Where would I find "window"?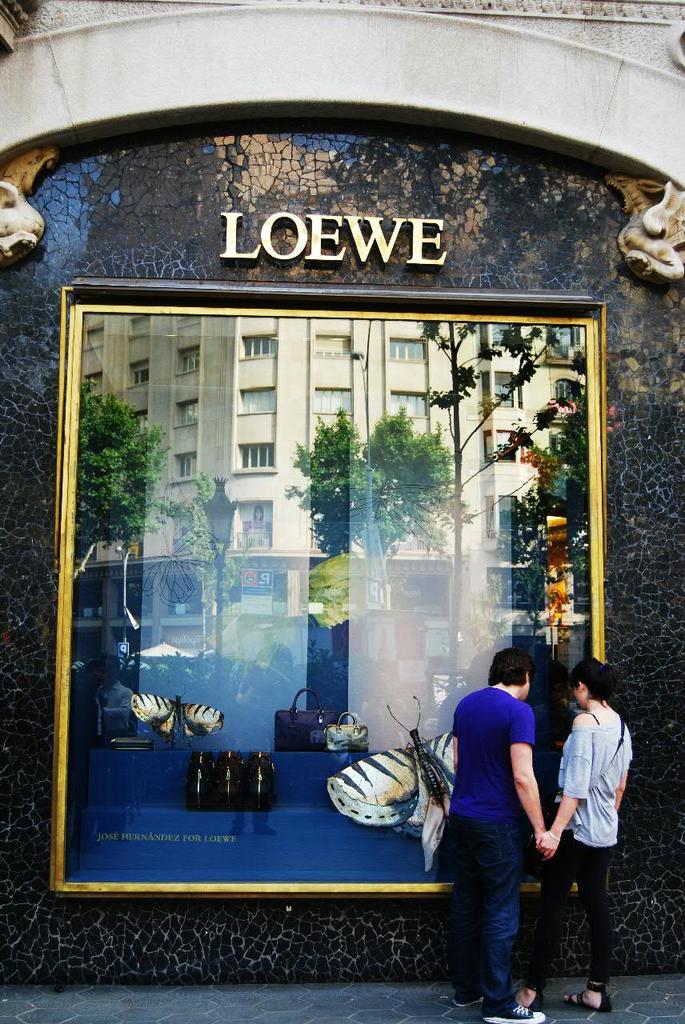
At locate(239, 384, 276, 416).
